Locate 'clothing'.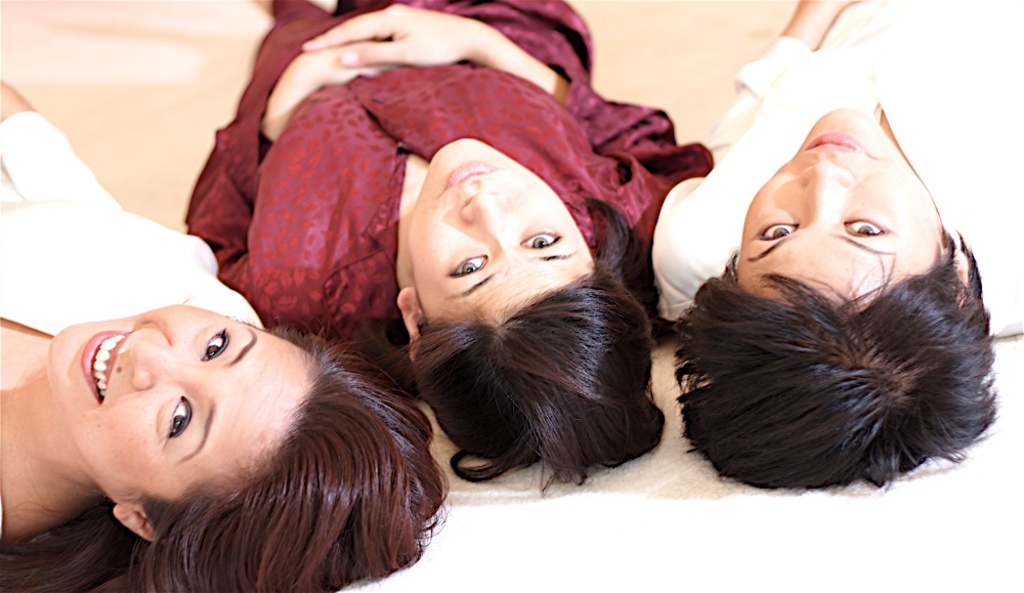
Bounding box: (0,109,269,333).
